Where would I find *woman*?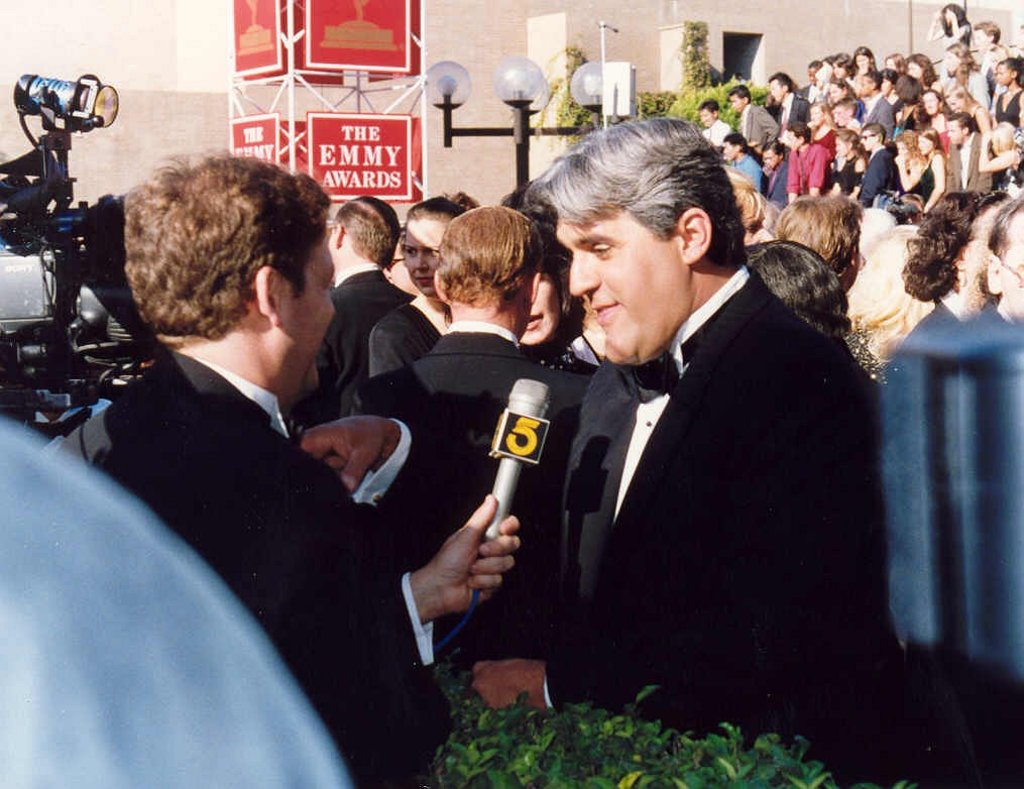
At {"x1": 926, "y1": 0, "x2": 982, "y2": 66}.
